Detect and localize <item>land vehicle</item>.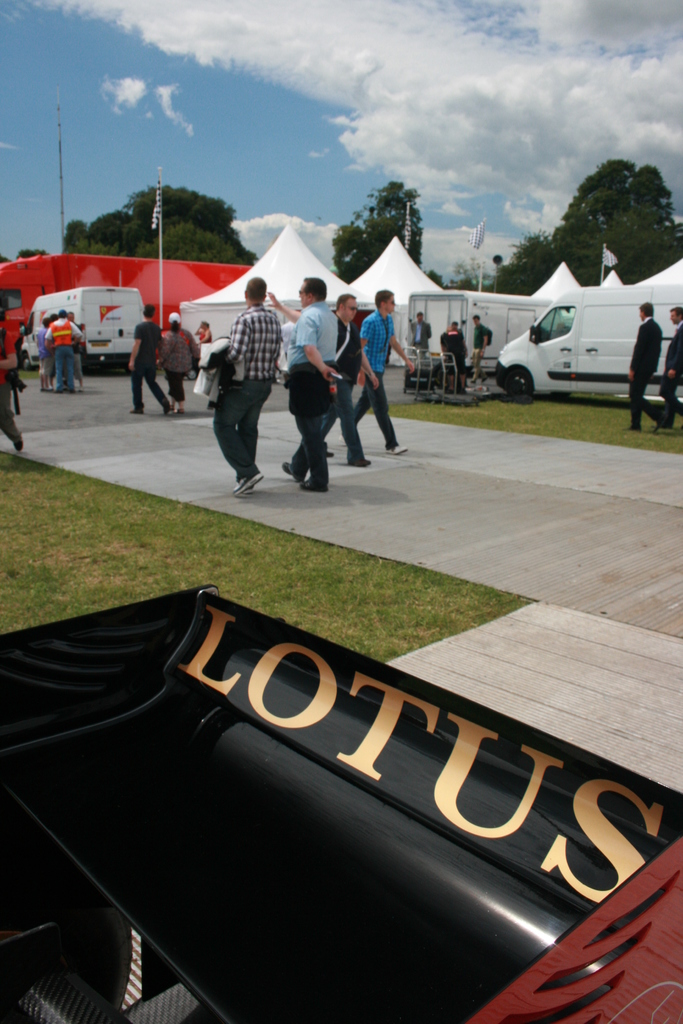
Localized at x1=19, y1=263, x2=159, y2=371.
